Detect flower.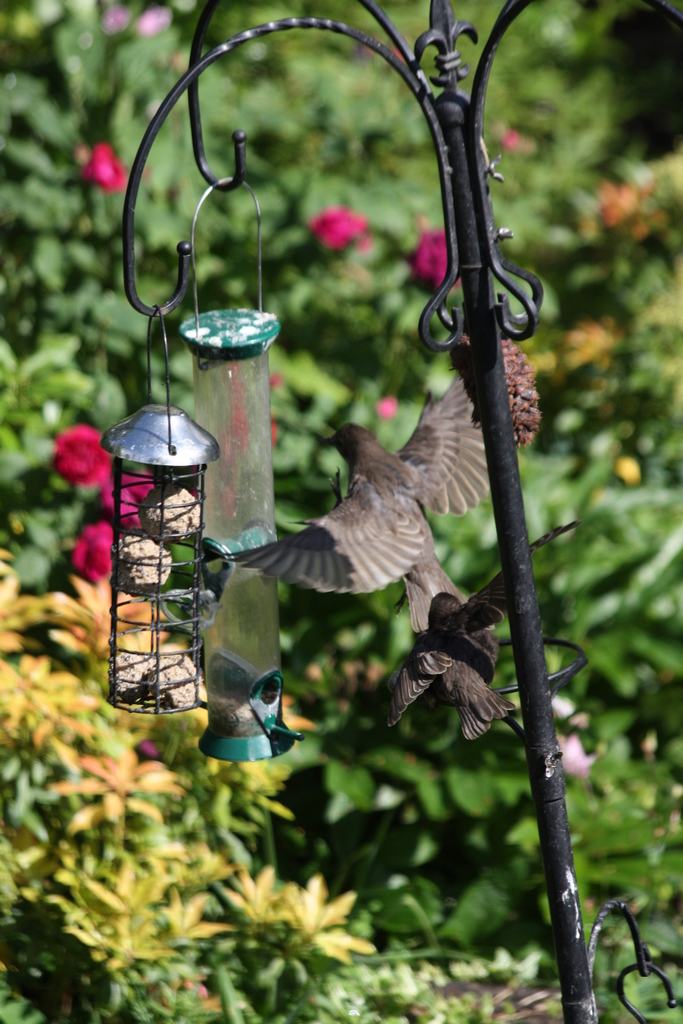
Detected at crop(358, 235, 372, 252).
